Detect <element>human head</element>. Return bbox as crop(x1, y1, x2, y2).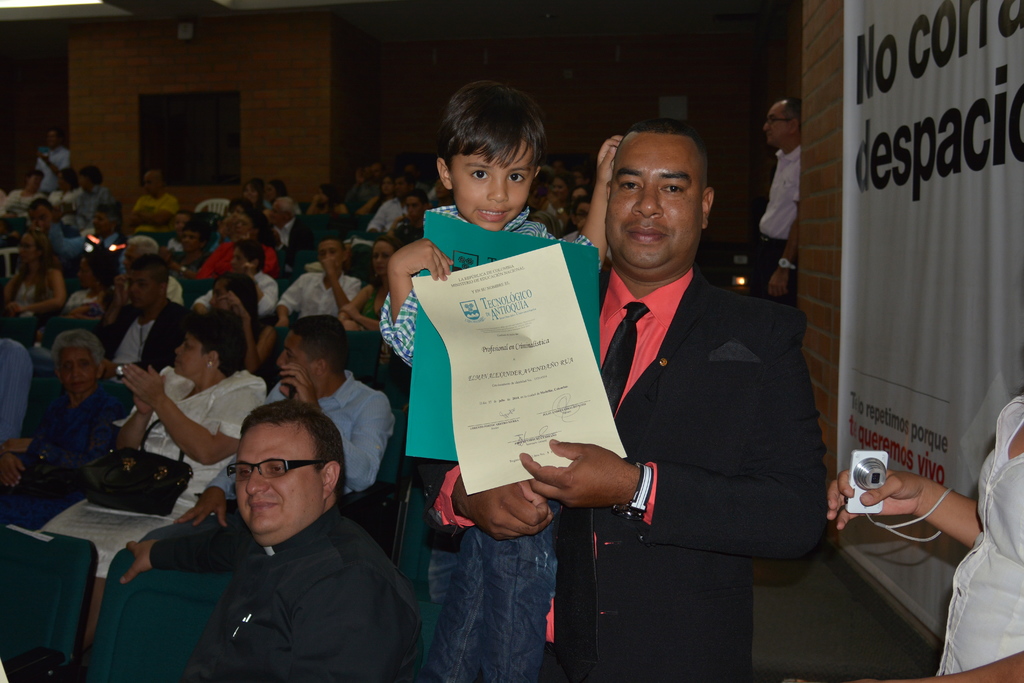
crop(87, 200, 121, 239).
